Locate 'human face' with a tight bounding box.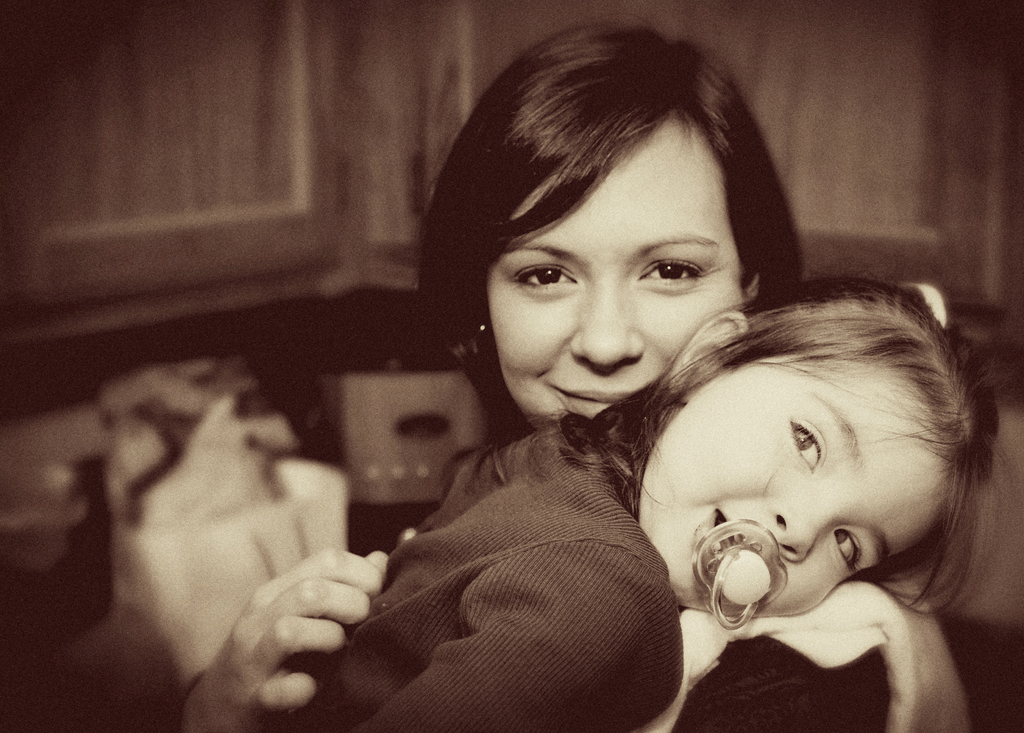
<bbox>484, 106, 744, 429</bbox>.
